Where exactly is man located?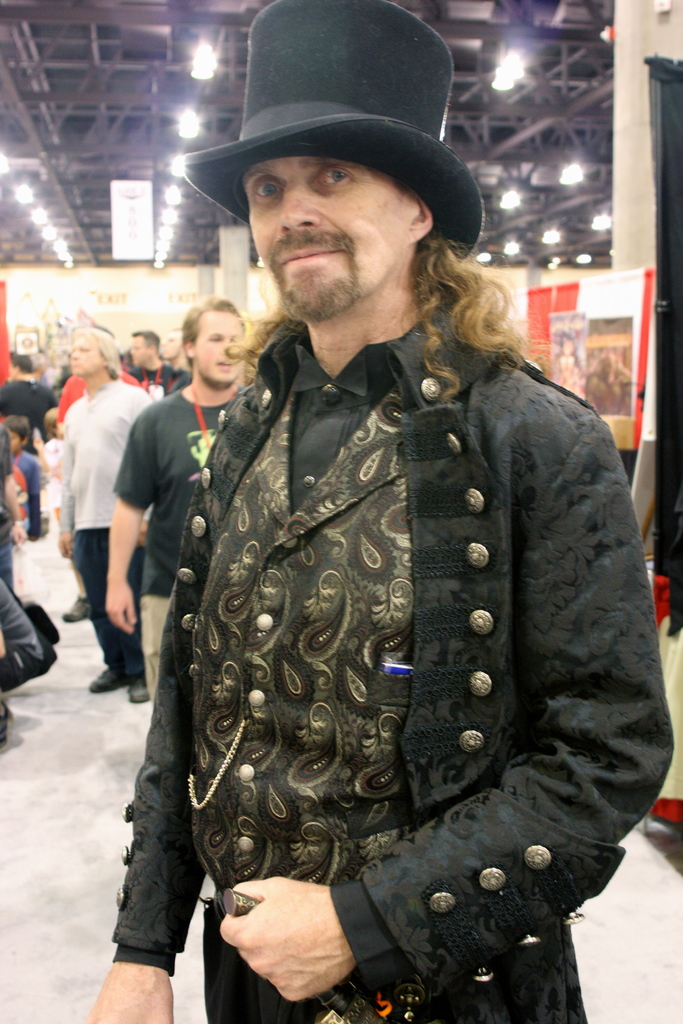
Its bounding box is (left=0, top=345, right=50, bottom=534).
